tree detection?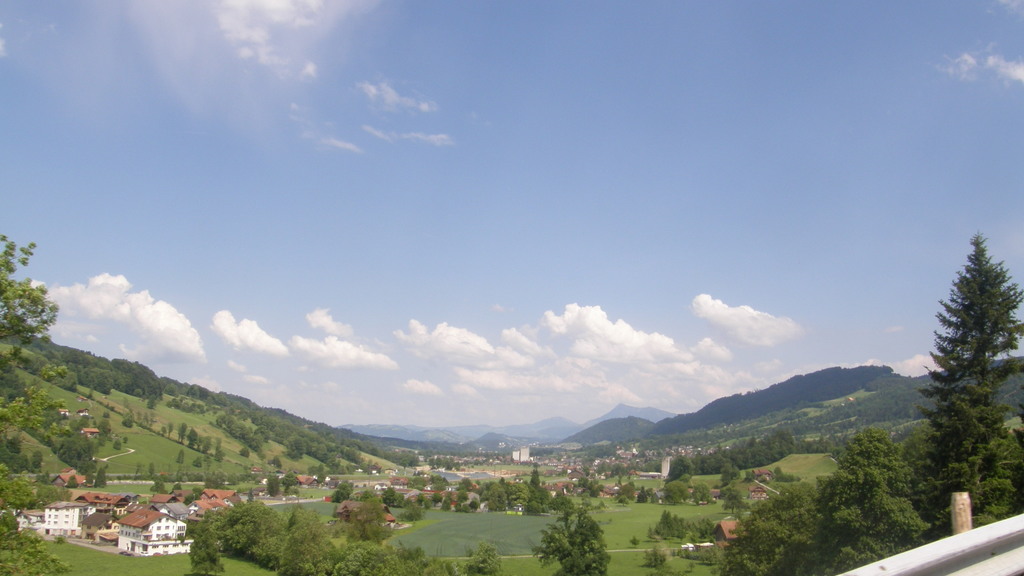
locate(665, 479, 690, 507)
